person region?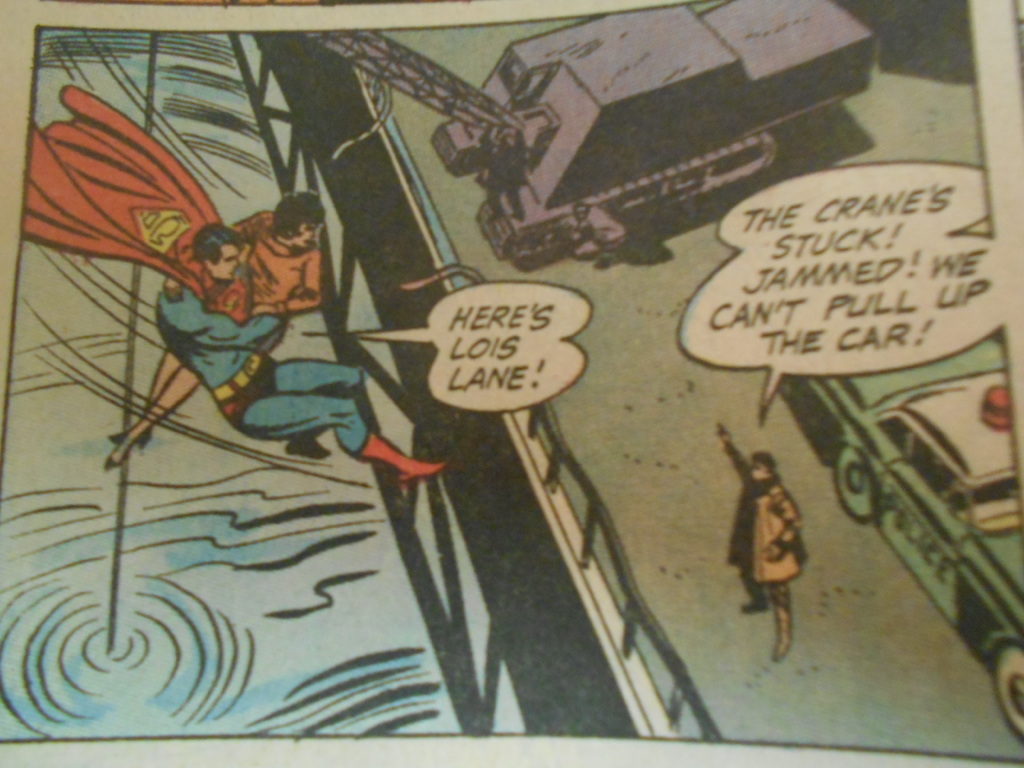
<bbox>22, 84, 450, 487</bbox>
